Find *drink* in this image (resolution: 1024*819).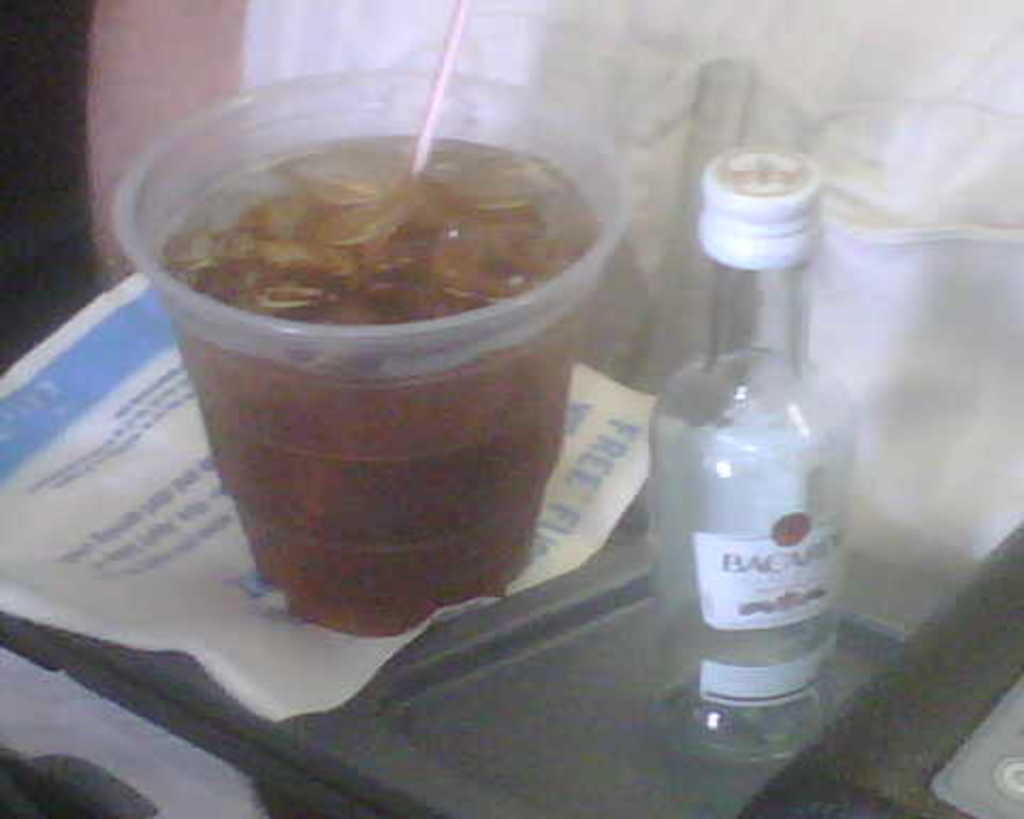
[151,134,602,638].
